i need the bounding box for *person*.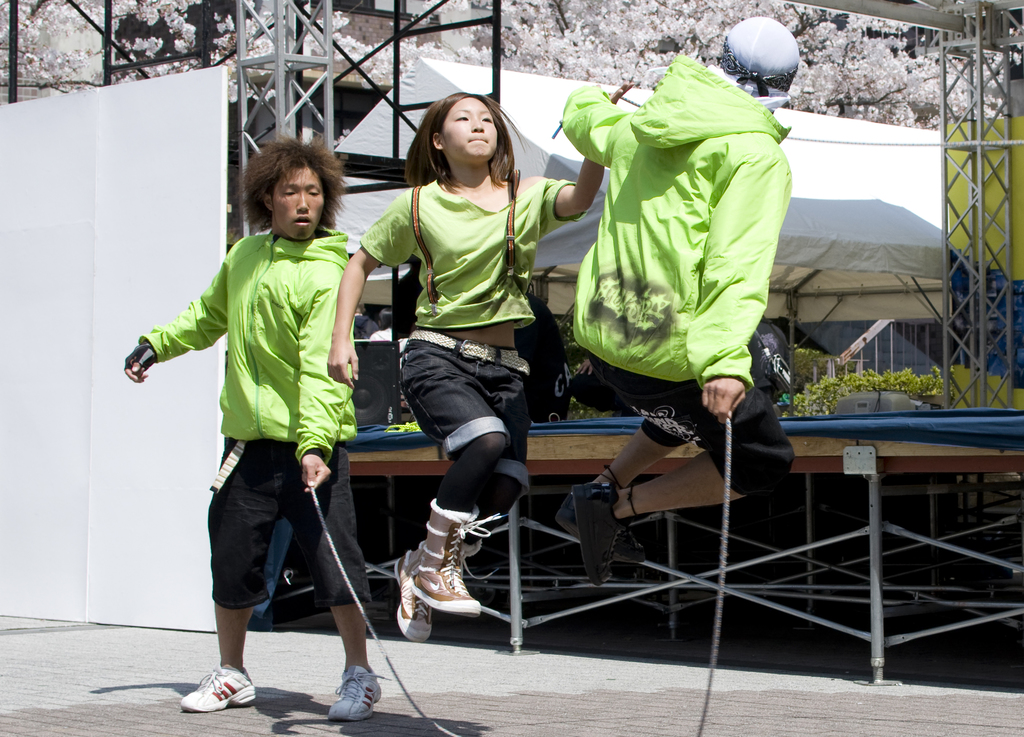
Here it is: select_region(550, 15, 808, 590).
